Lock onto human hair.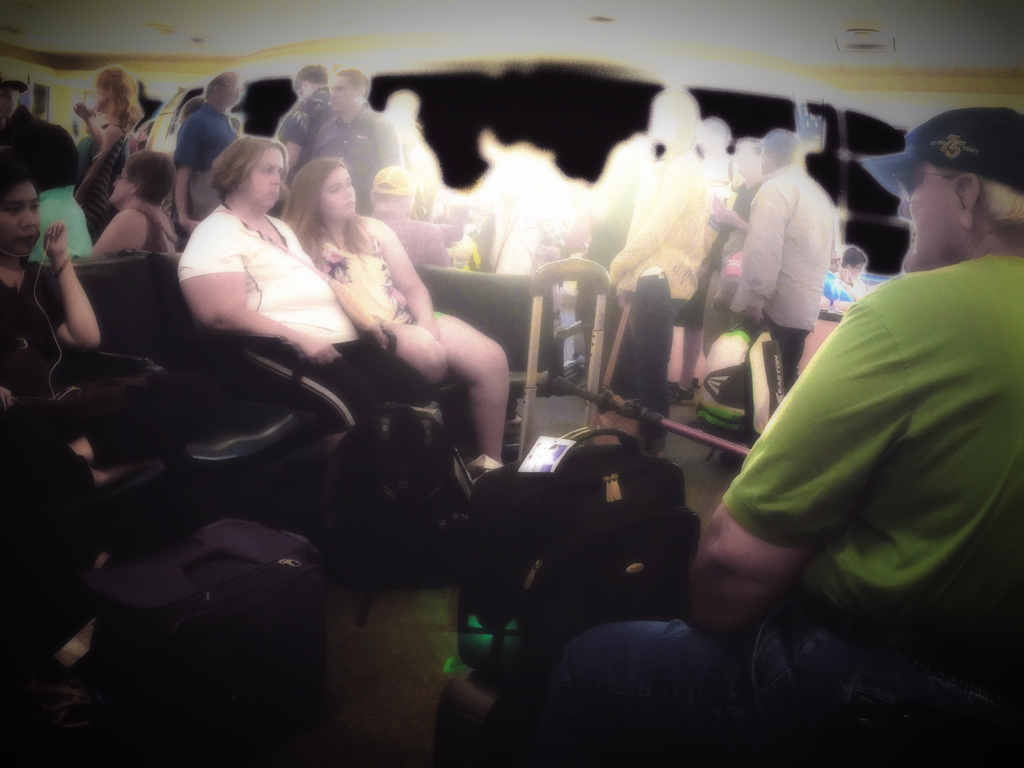
Locked: [left=212, top=127, right=292, bottom=202].
